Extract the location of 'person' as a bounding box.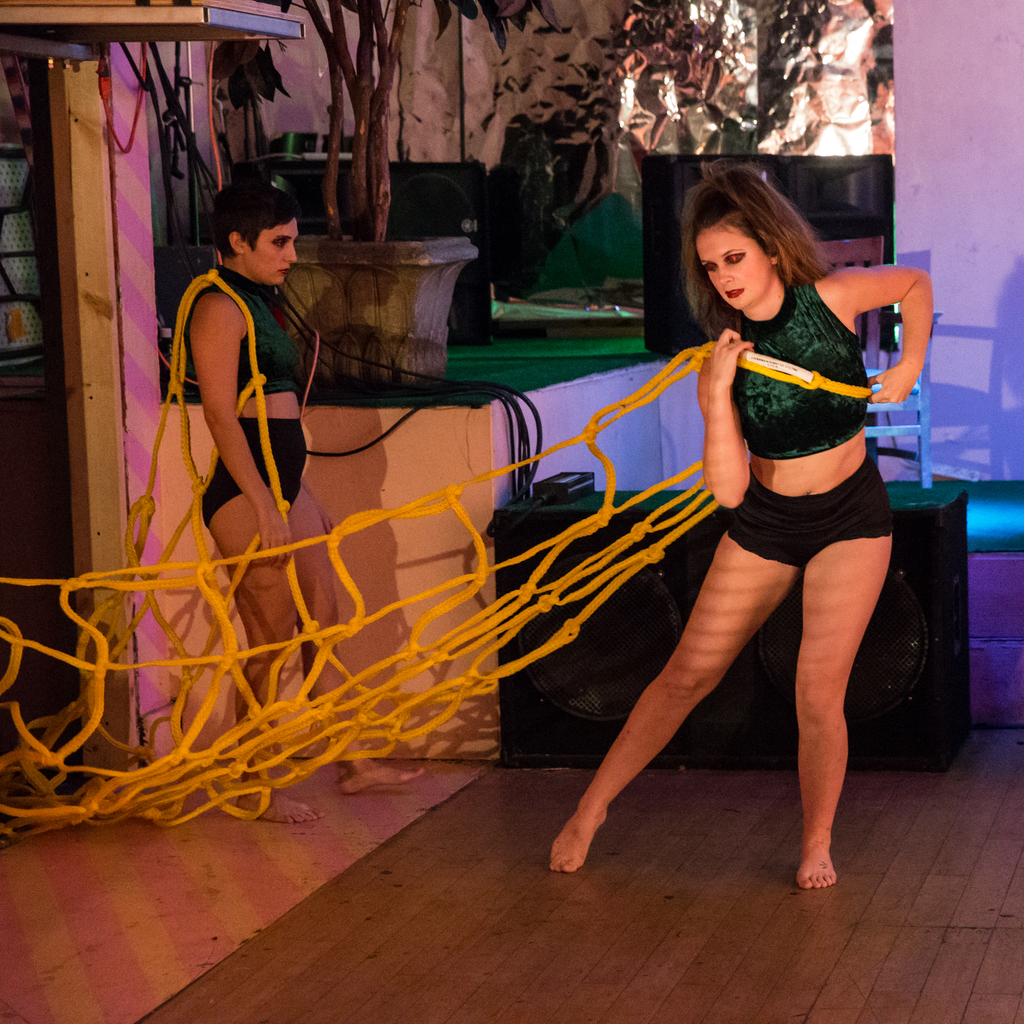
[150,181,399,830].
